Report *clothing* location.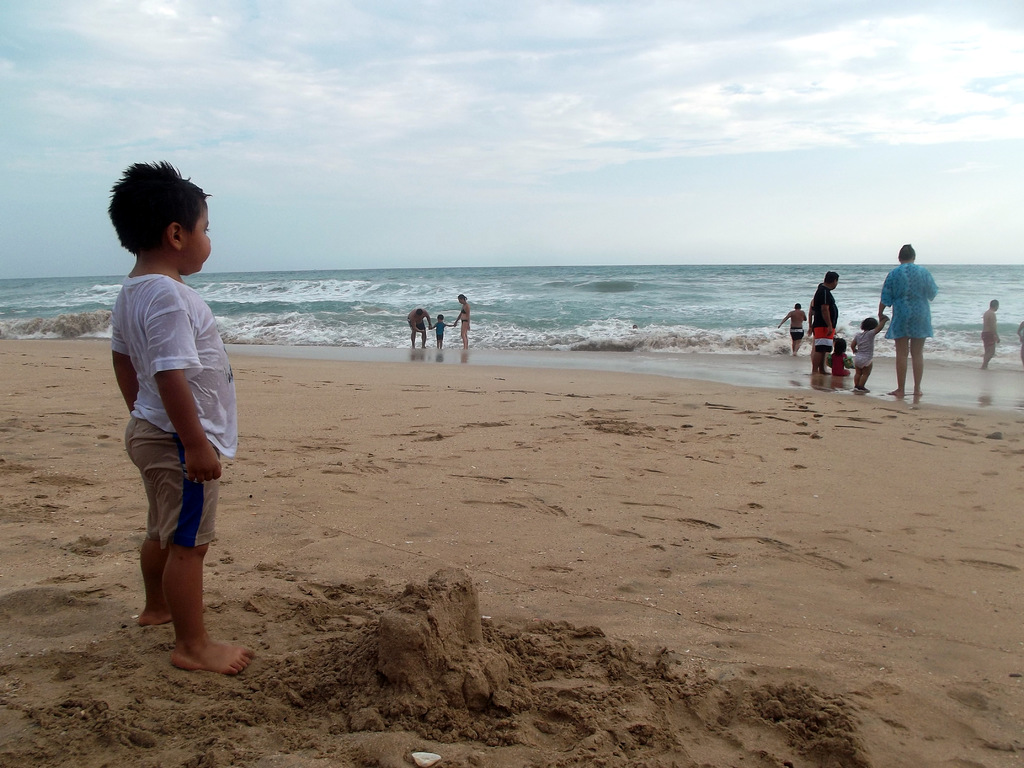
Report: 461, 317, 470, 323.
